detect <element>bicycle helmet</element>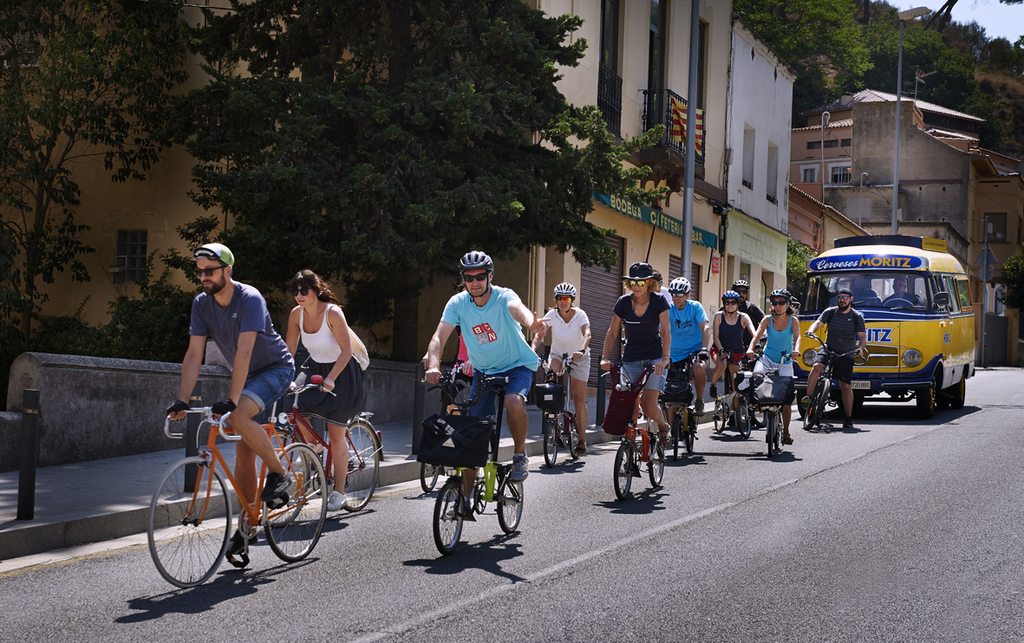
461, 248, 497, 281
